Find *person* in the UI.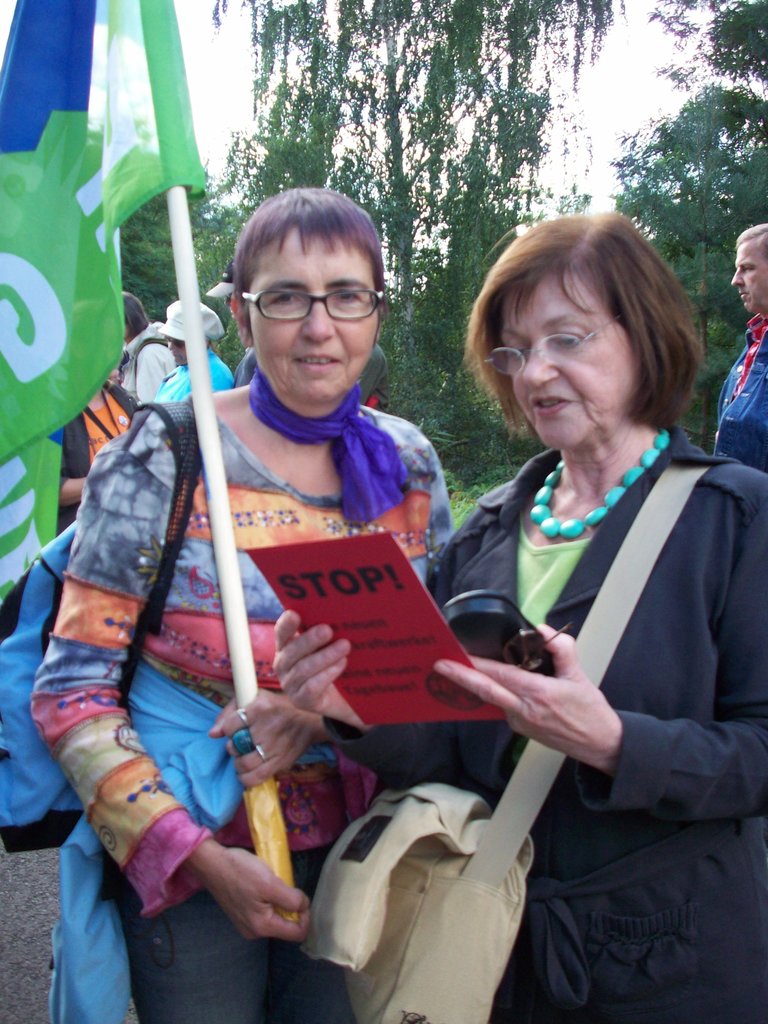
UI element at (x1=153, y1=296, x2=234, y2=401).
